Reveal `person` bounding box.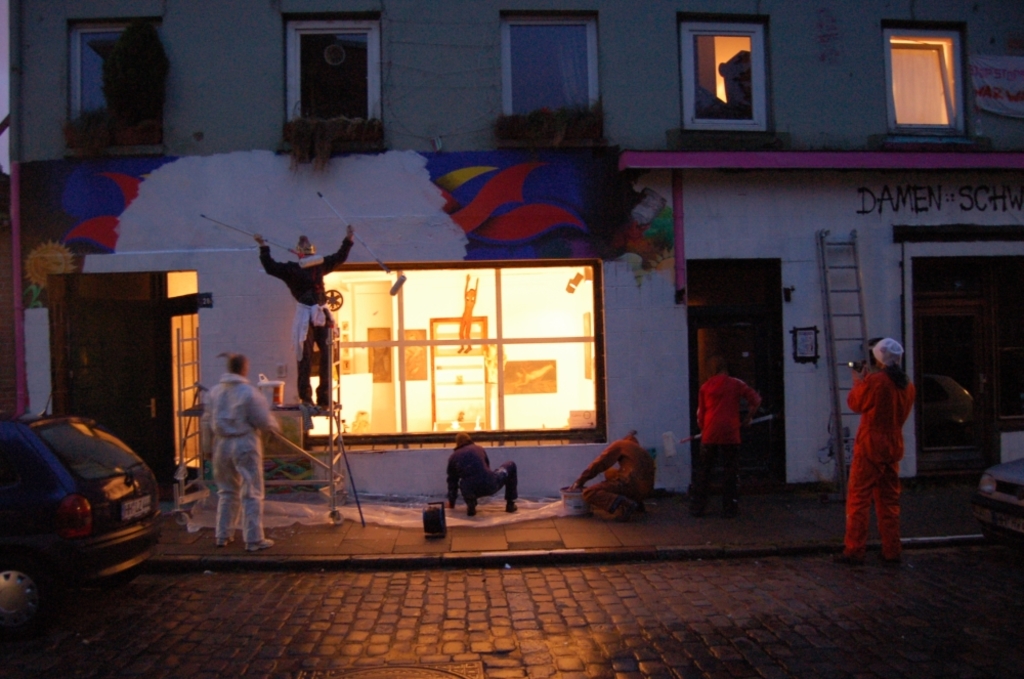
Revealed: <bbox>200, 355, 288, 553</bbox>.
